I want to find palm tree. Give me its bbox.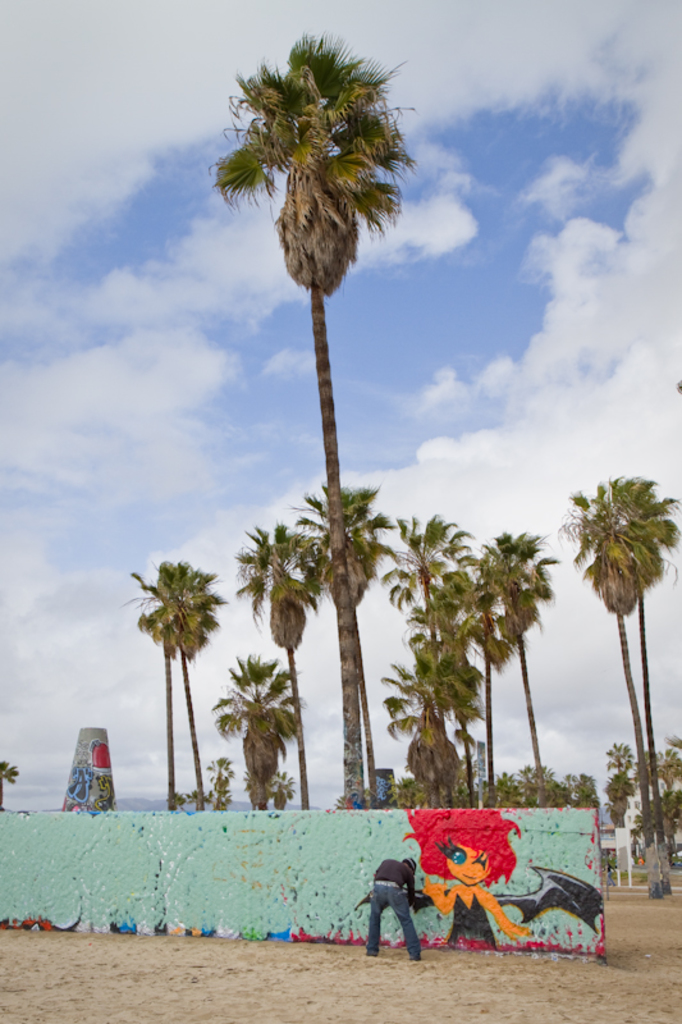
BBox(218, 666, 285, 822).
